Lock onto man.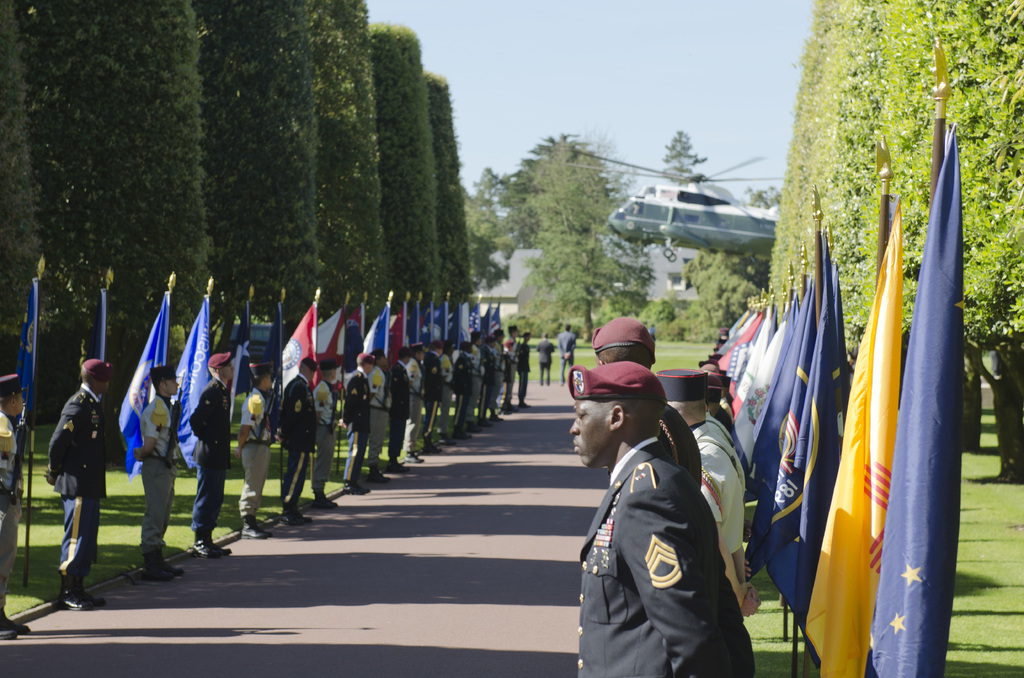
Locked: rect(311, 358, 339, 510).
